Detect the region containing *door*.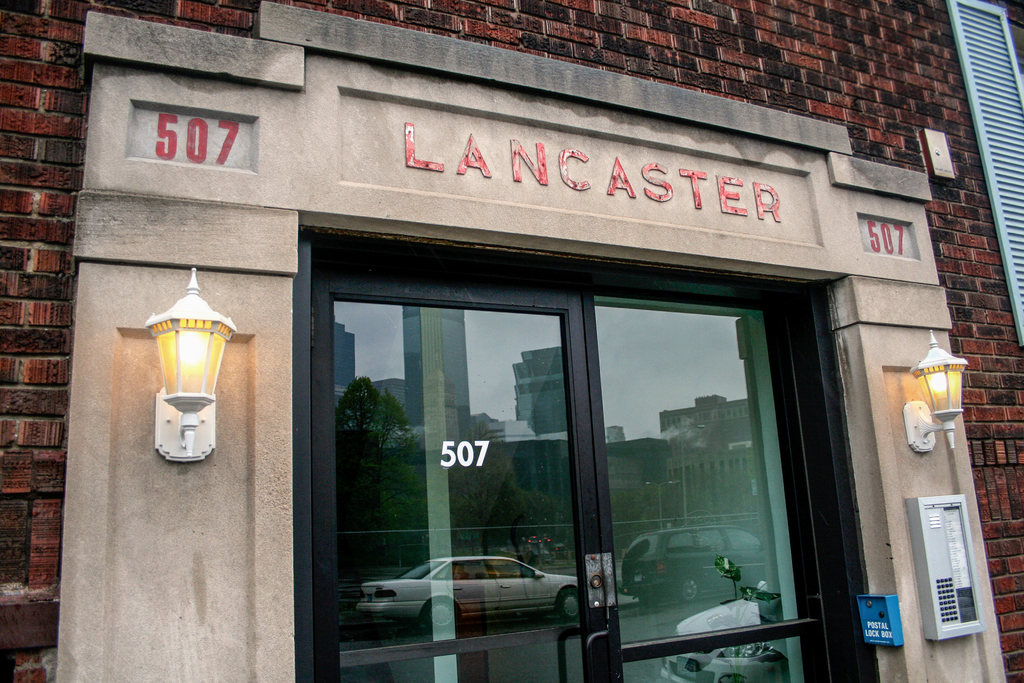
{"x1": 588, "y1": 270, "x2": 840, "y2": 682}.
